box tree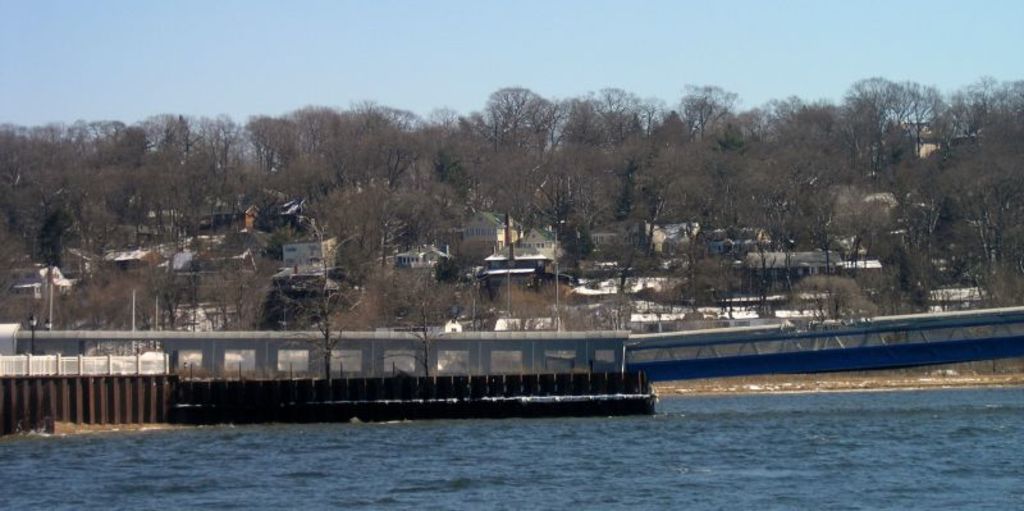
17, 174, 76, 278
